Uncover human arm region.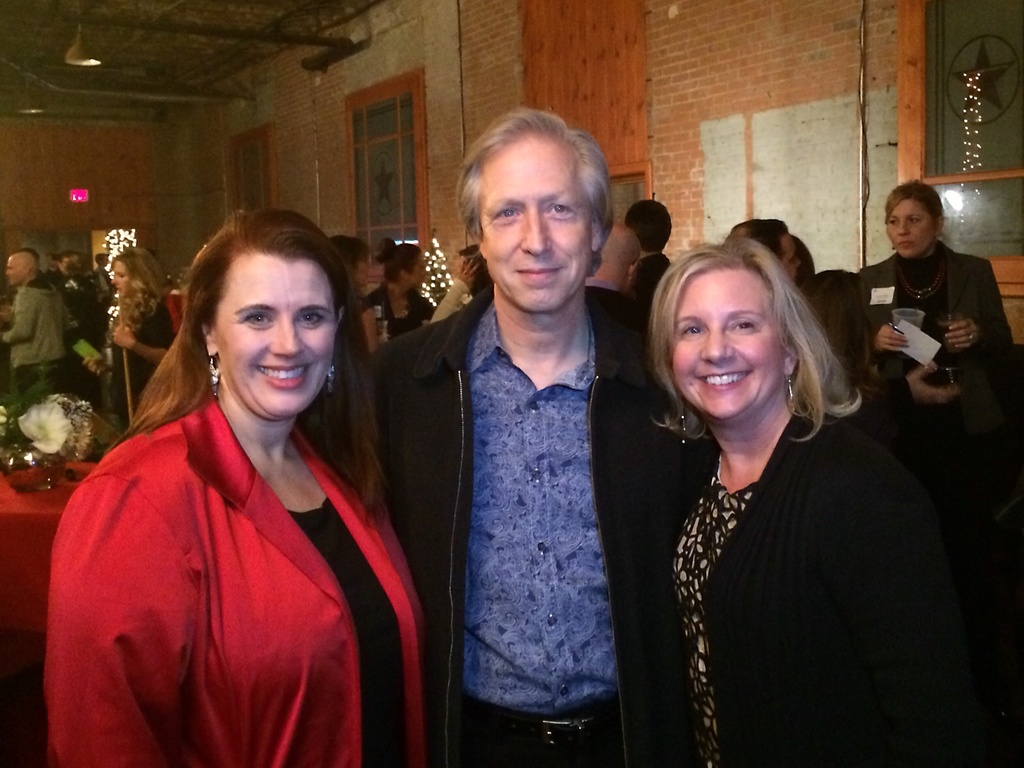
Uncovered: 112 300 170 365.
